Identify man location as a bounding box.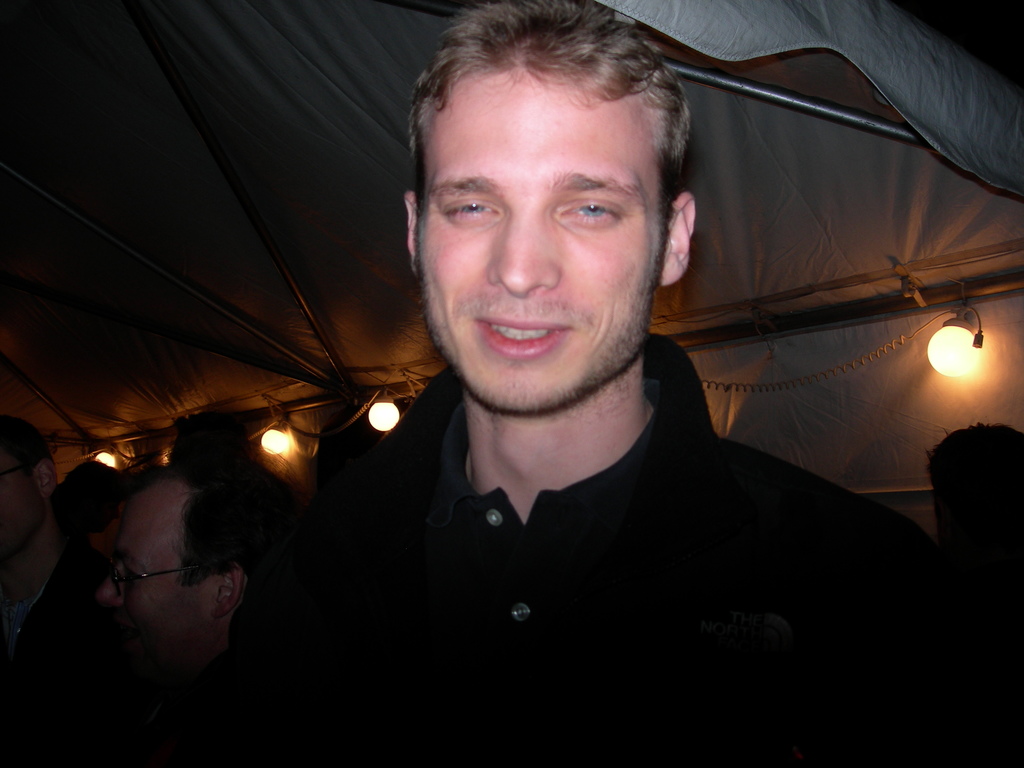
crop(0, 410, 128, 767).
